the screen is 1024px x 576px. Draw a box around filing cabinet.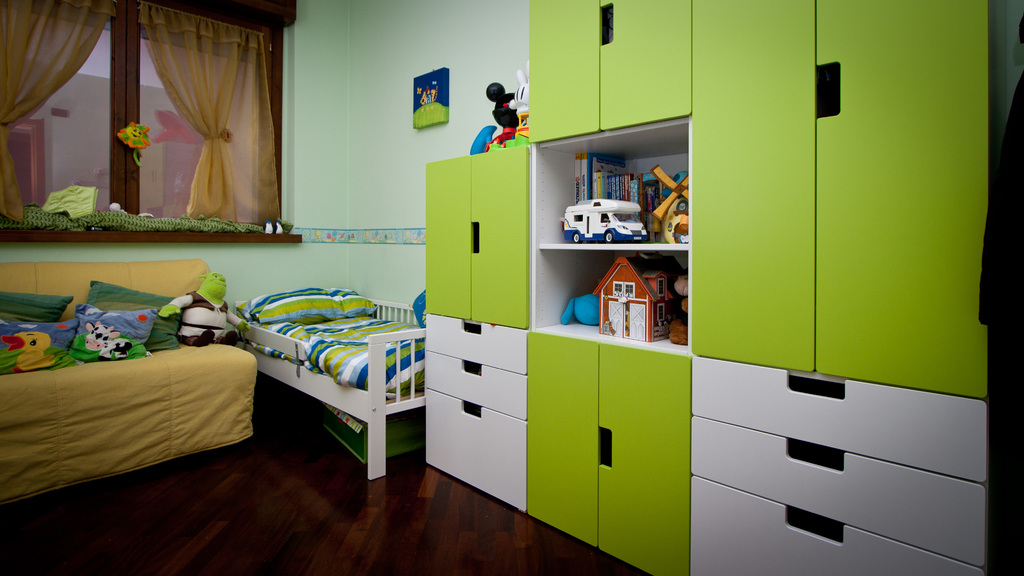
(424,0,988,575).
